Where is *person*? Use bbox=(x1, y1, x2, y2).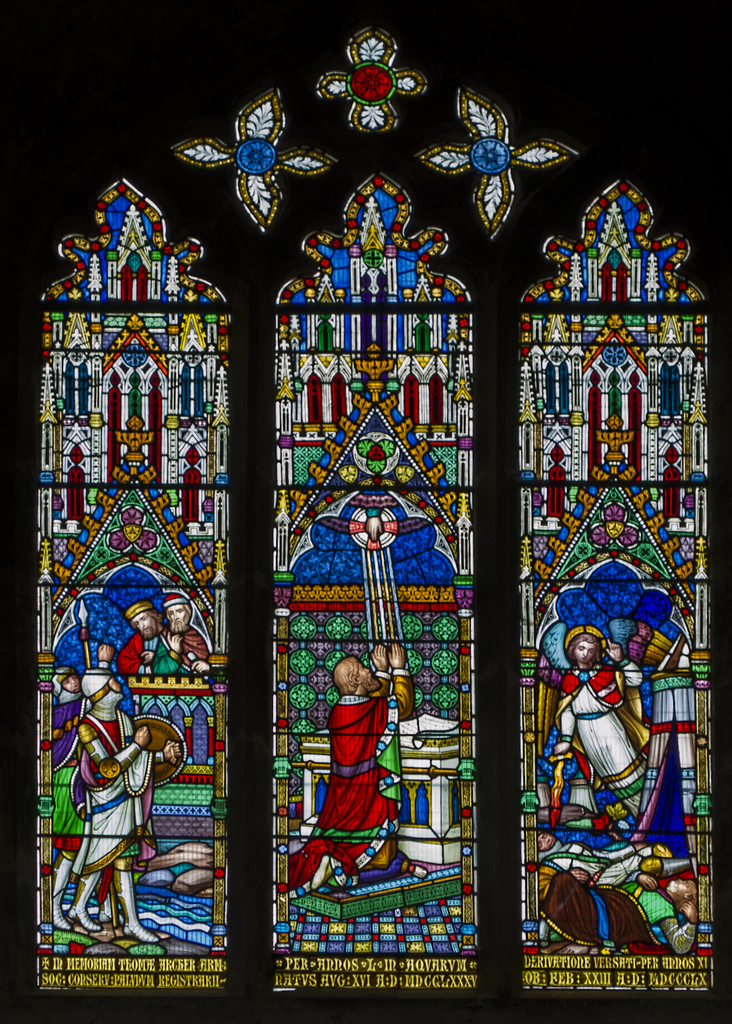
bbox=(103, 605, 216, 762).
